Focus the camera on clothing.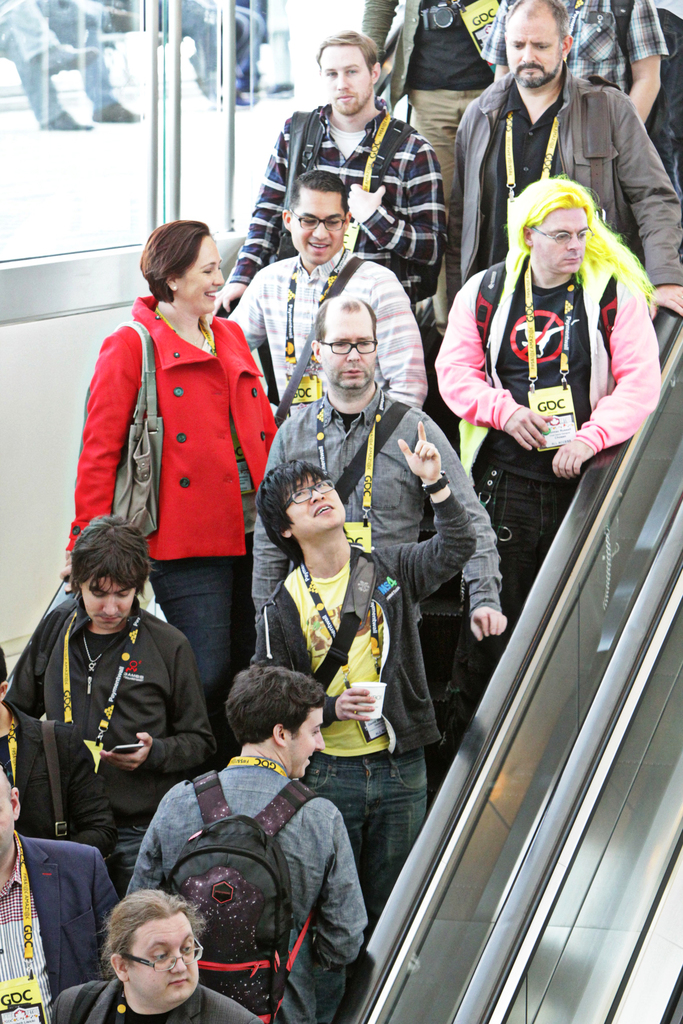
Focus region: detection(0, 834, 122, 1023).
